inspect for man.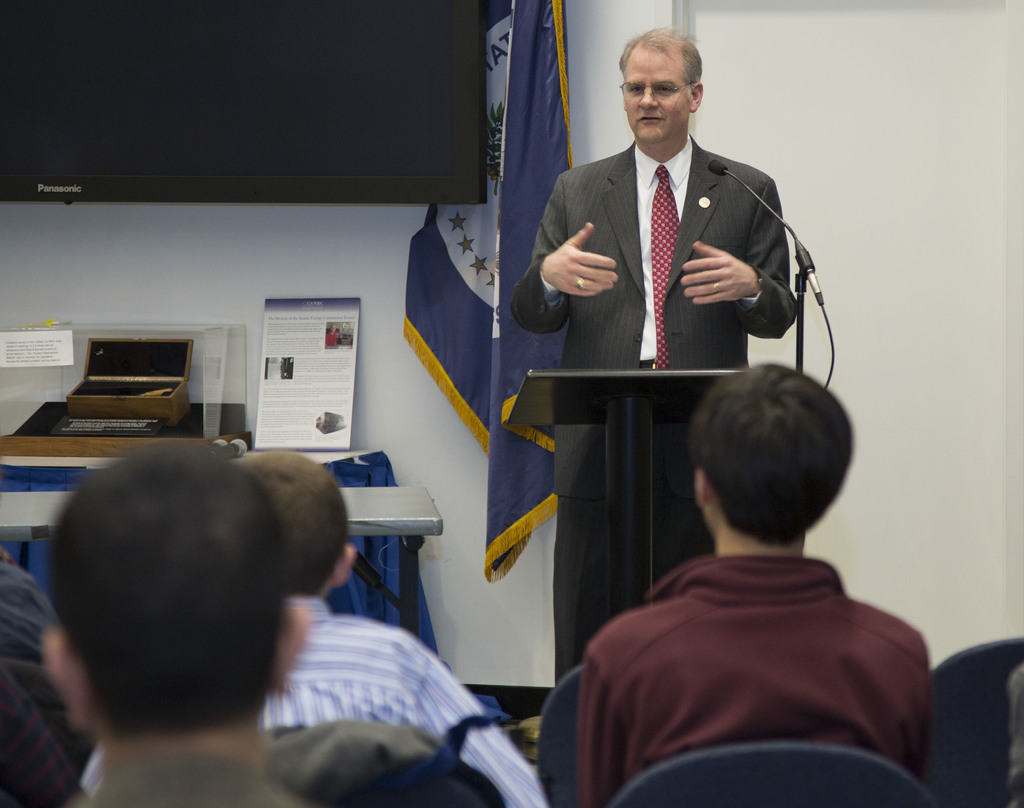
Inspection: box=[577, 367, 930, 807].
